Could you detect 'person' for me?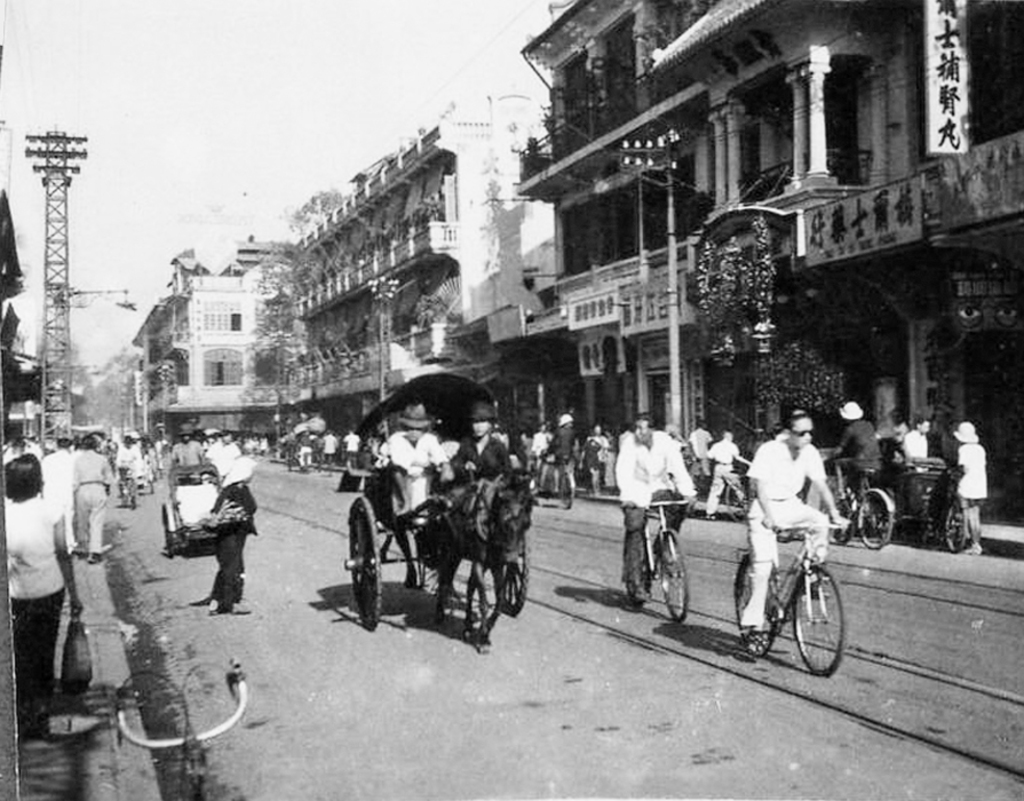
Detection result: 951,420,991,560.
